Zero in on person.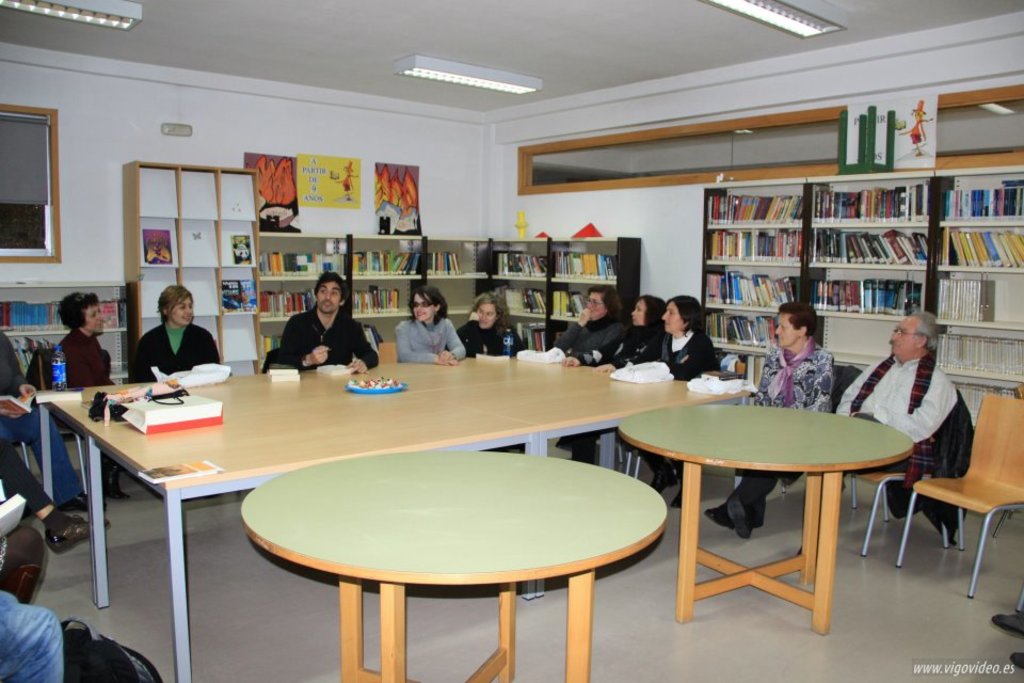
Zeroed in: bbox(831, 304, 978, 552).
